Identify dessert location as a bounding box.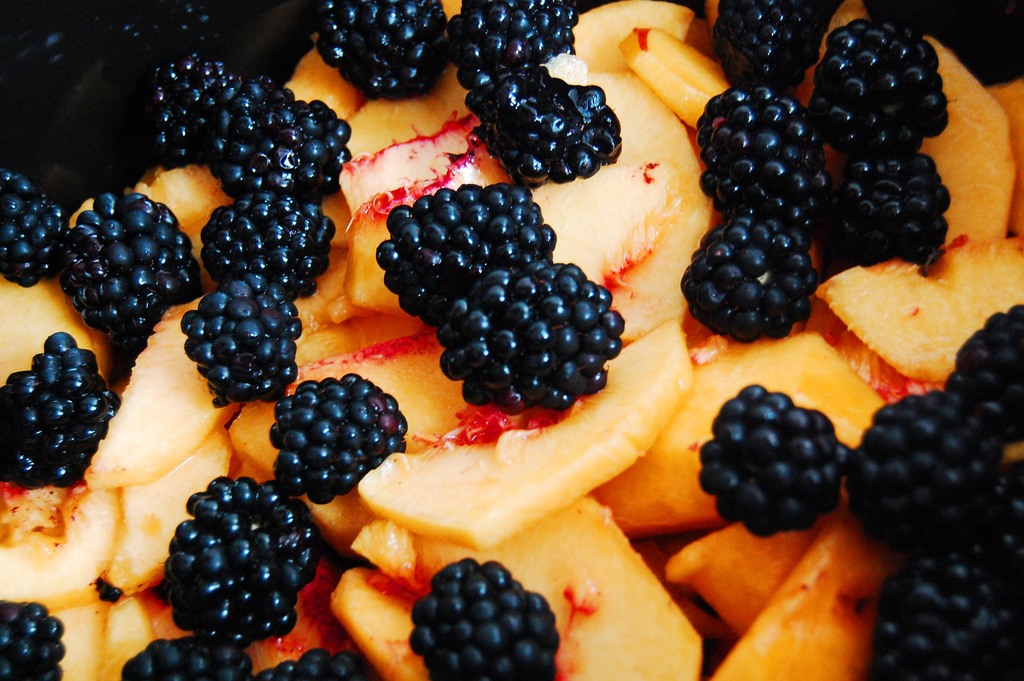
[125,161,224,243].
